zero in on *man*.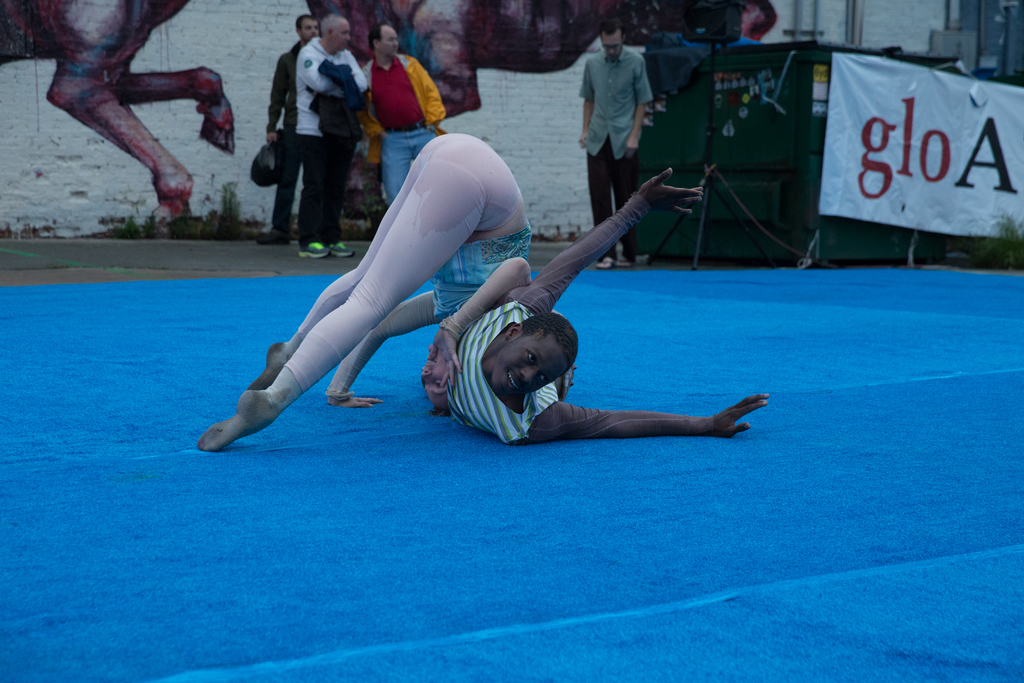
Zeroed in: (426, 165, 767, 449).
